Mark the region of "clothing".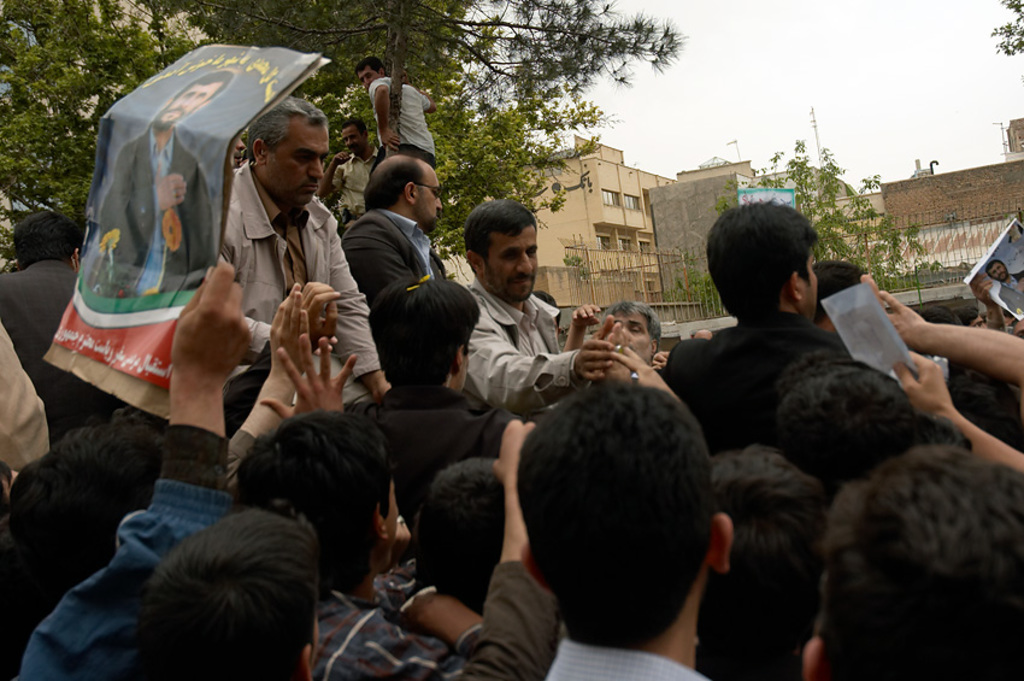
Region: bbox=(339, 181, 446, 422).
